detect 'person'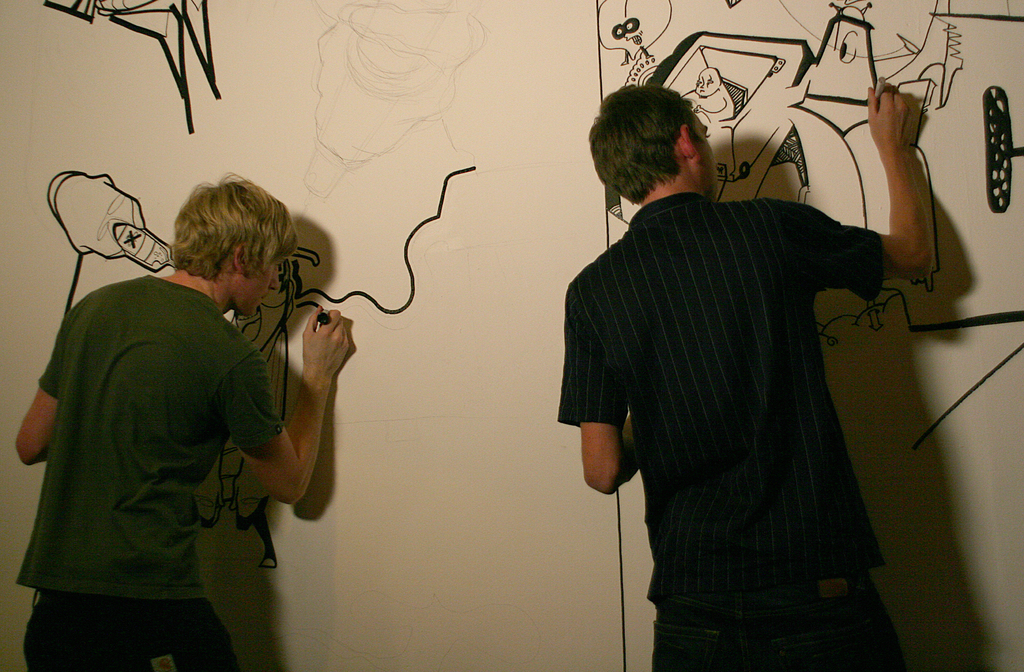
bbox=(157, 659, 172, 668)
